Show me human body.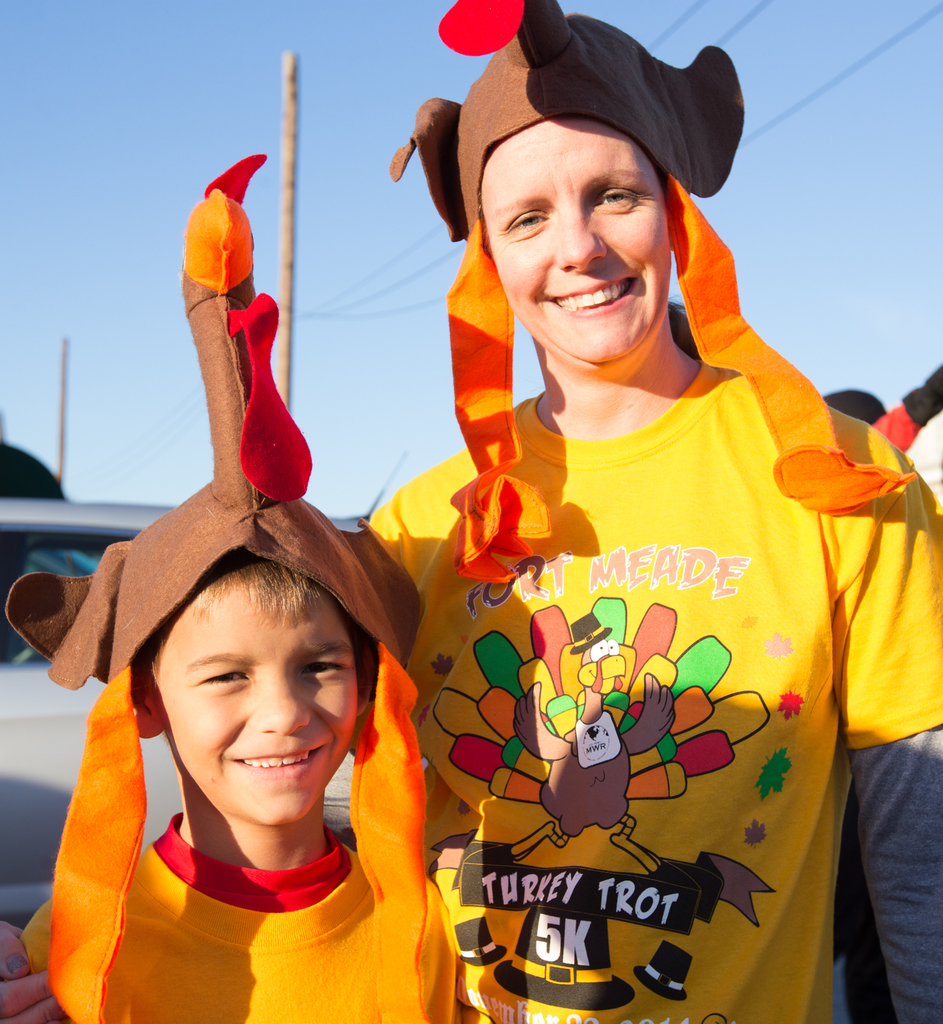
human body is here: detection(17, 819, 460, 1023).
